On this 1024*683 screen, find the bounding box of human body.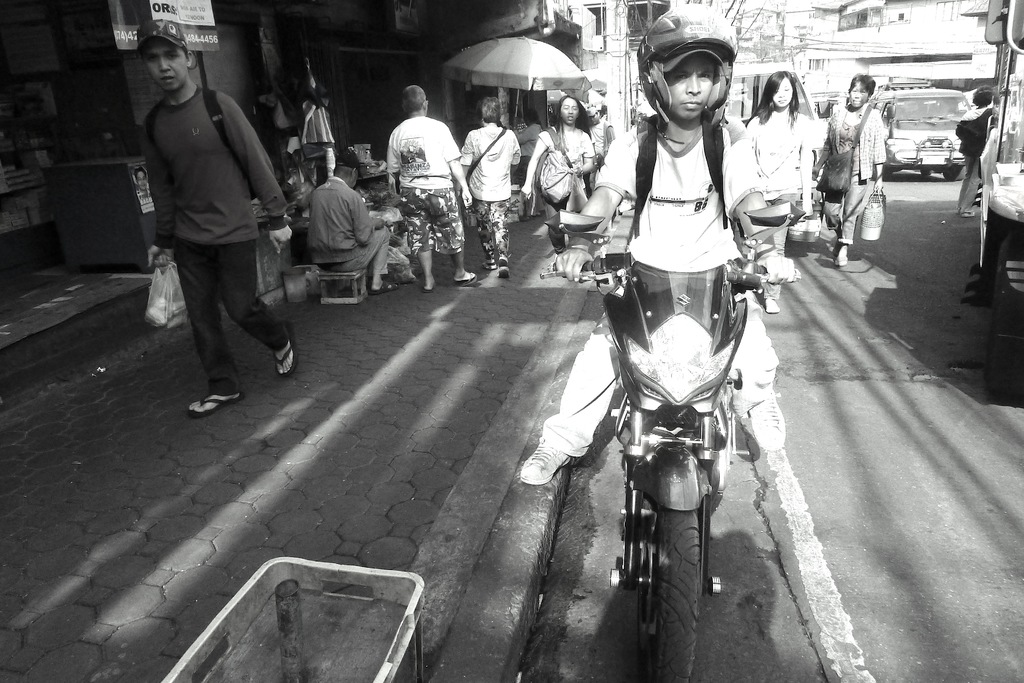
Bounding box: (823, 71, 889, 268).
